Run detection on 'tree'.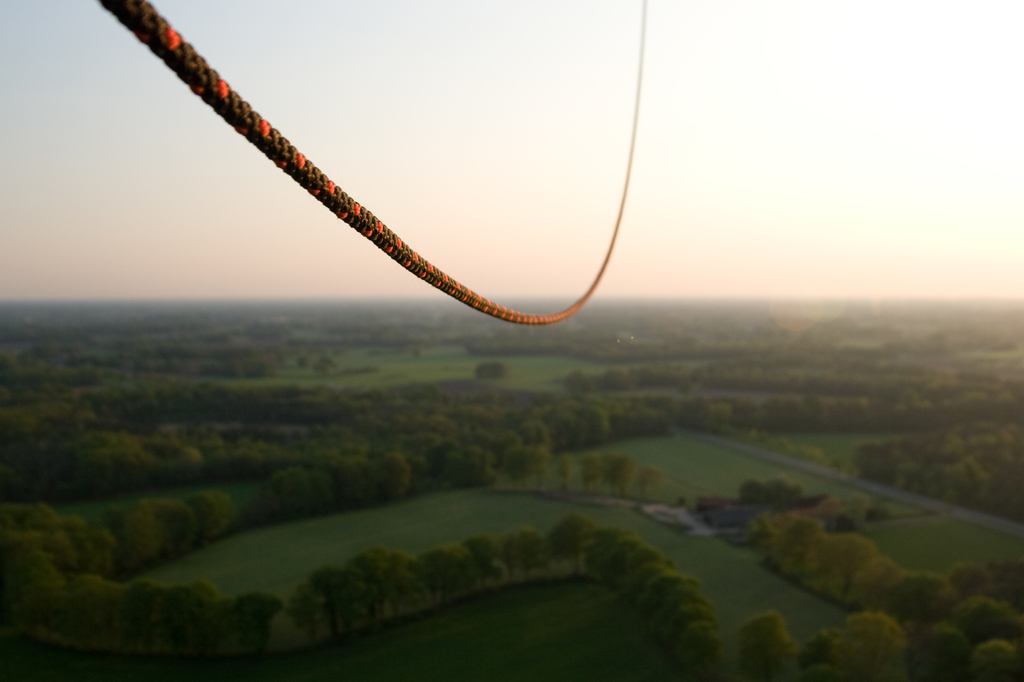
Result: 612, 393, 657, 453.
